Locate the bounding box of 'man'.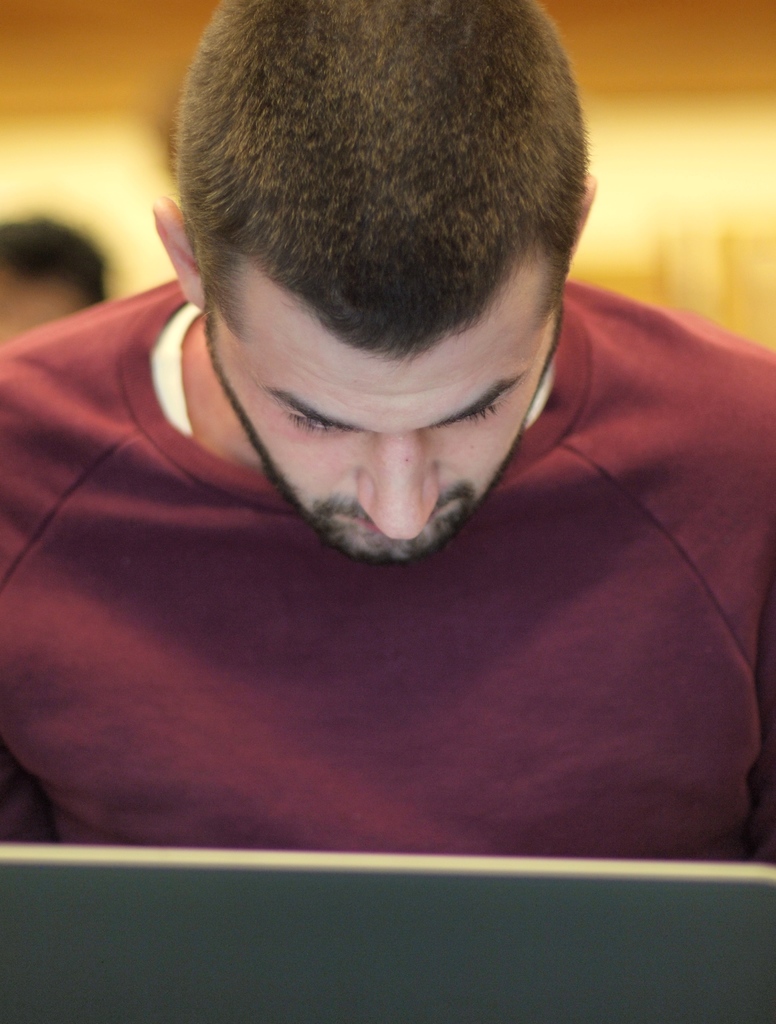
Bounding box: bbox=[0, 2, 766, 887].
